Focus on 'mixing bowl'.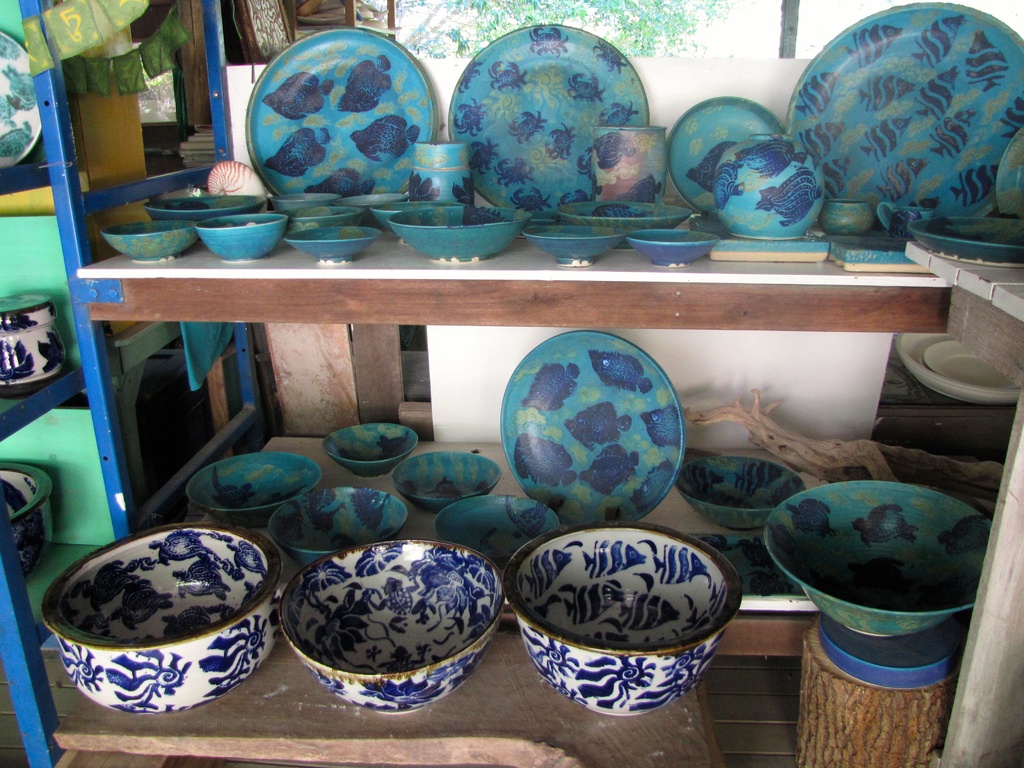
Focused at 324 420 419 479.
